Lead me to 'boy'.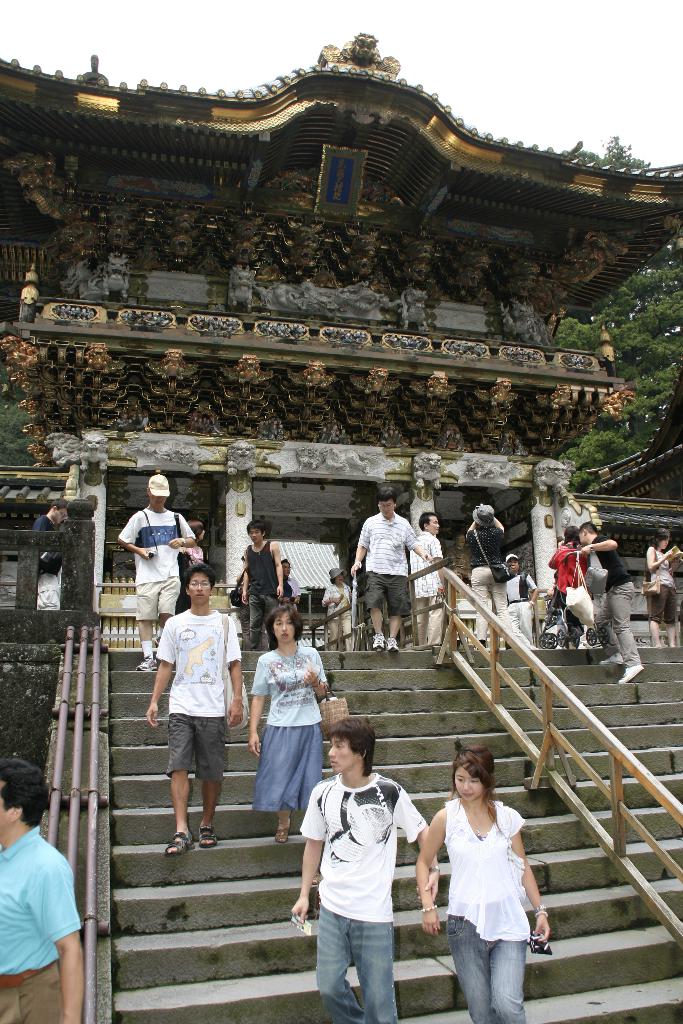
Lead to {"x1": 232, "y1": 515, "x2": 292, "y2": 643}.
